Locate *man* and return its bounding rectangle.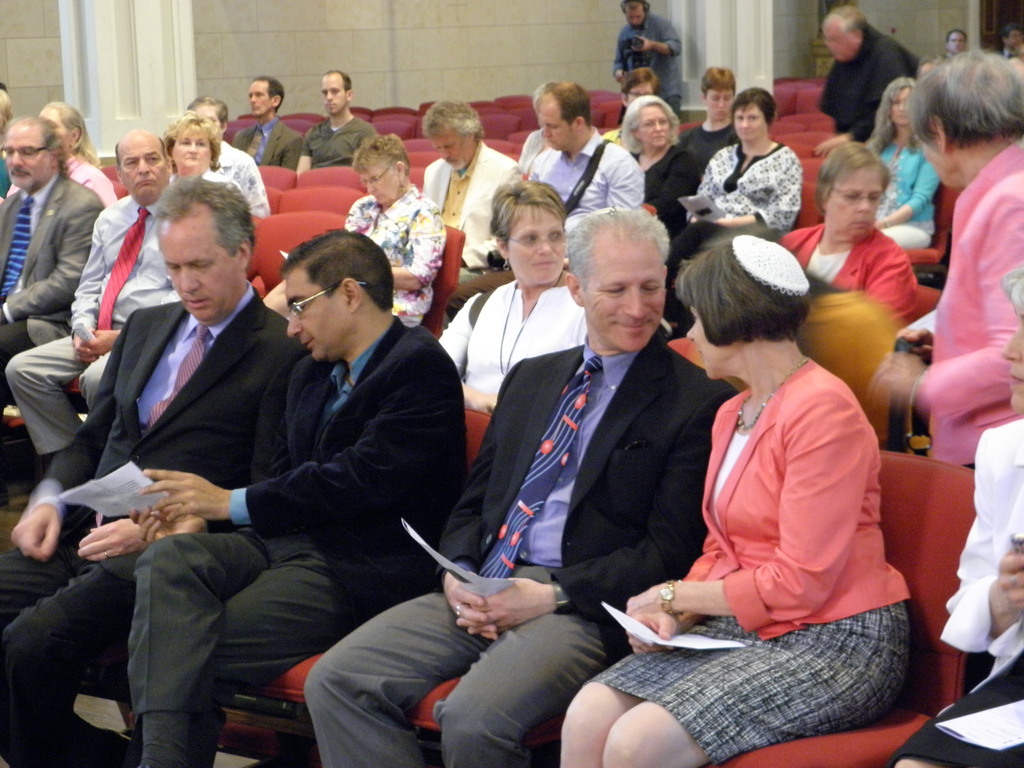
{"x1": 608, "y1": 0, "x2": 686, "y2": 113}.
